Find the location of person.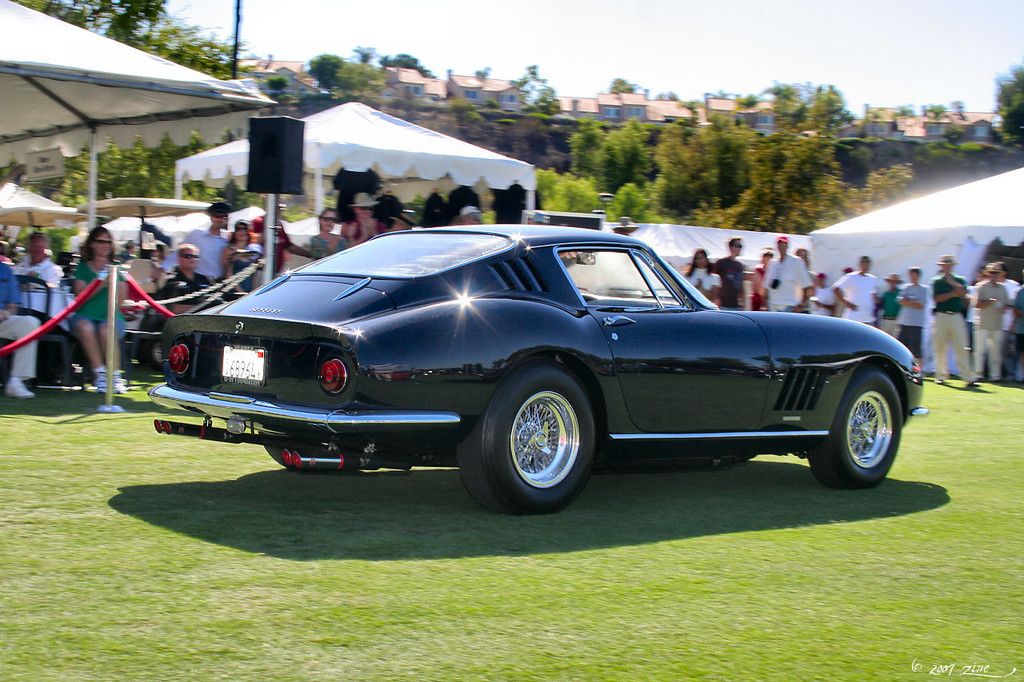
Location: rect(314, 208, 354, 258).
